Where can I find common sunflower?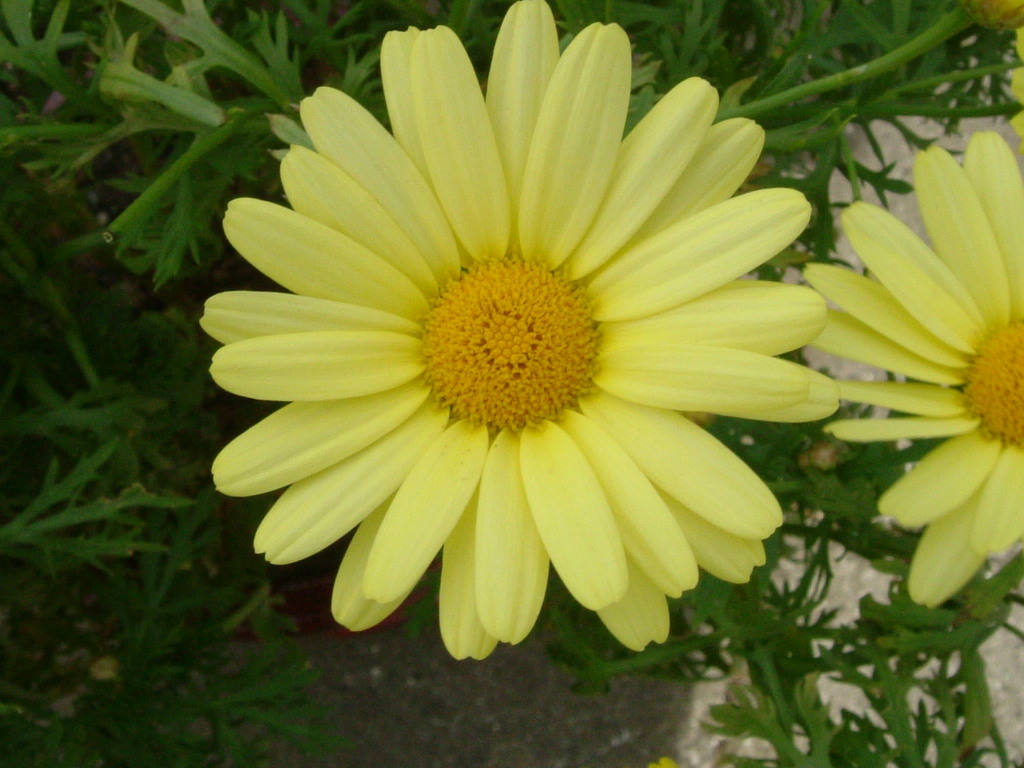
You can find it at {"x1": 230, "y1": 79, "x2": 876, "y2": 681}.
